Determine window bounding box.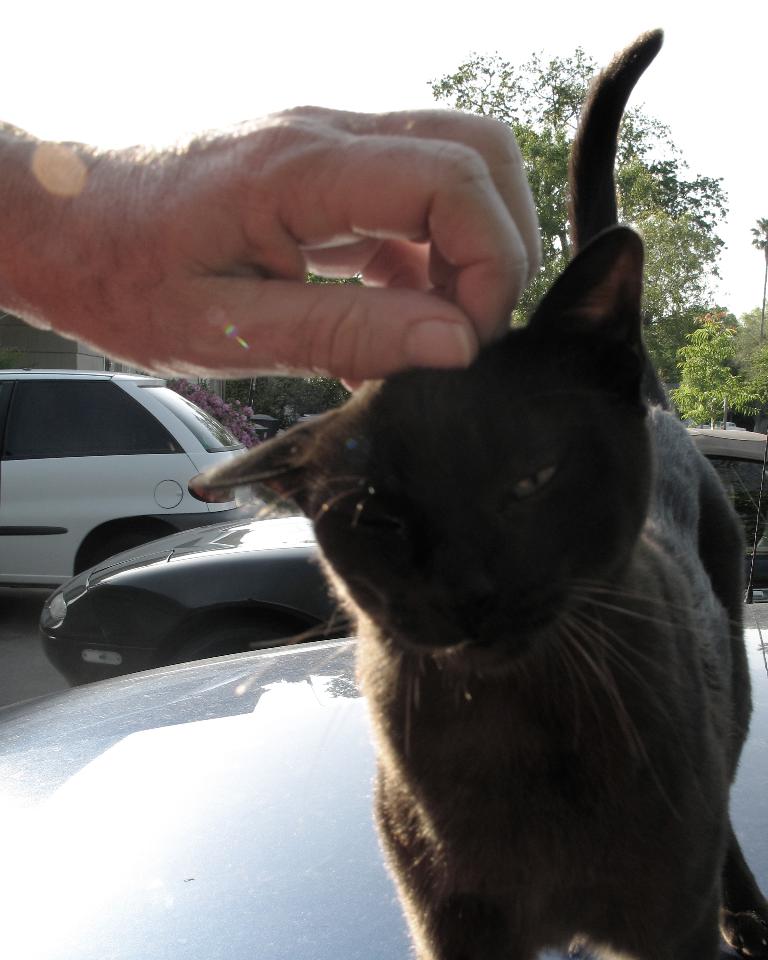
Determined: detection(0, 376, 182, 461).
